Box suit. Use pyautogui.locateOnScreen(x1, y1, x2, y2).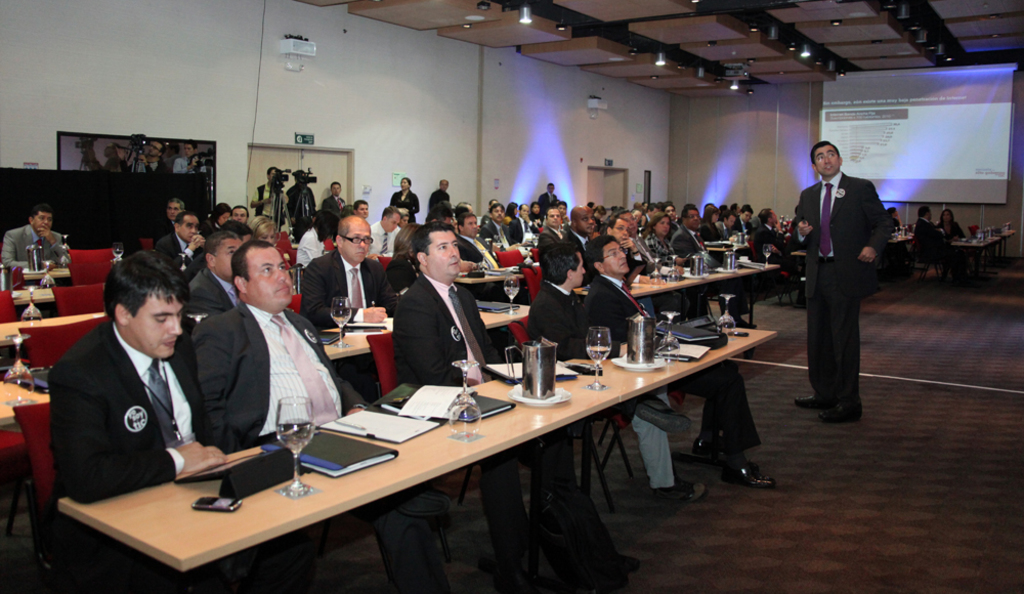
pyautogui.locateOnScreen(3, 226, 66, 270).
